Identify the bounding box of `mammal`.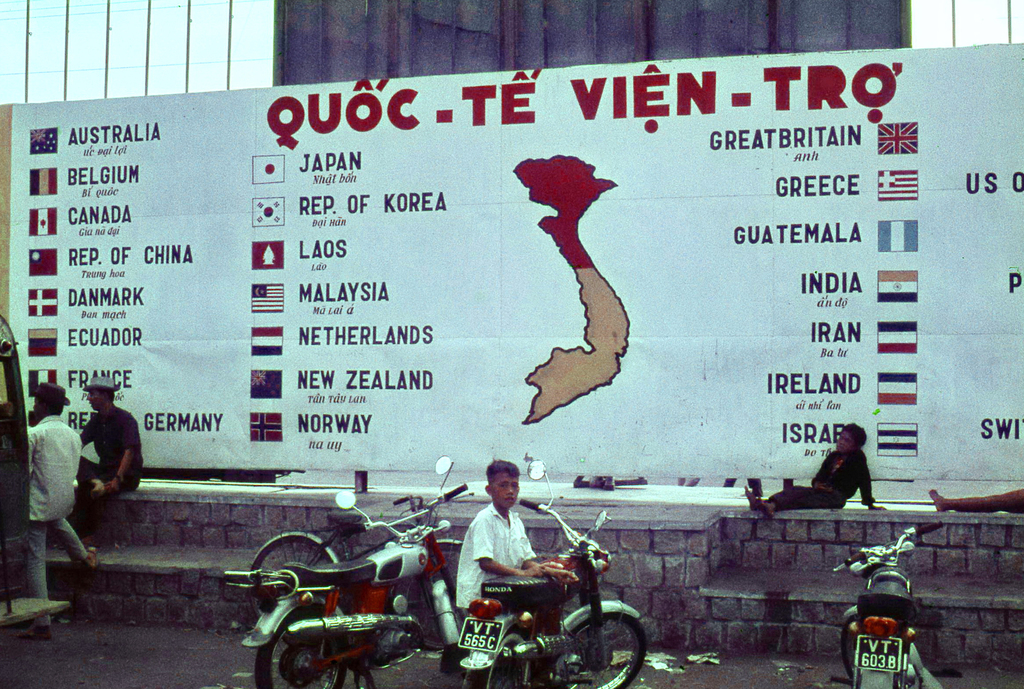
(455, 459, 583, 620).
